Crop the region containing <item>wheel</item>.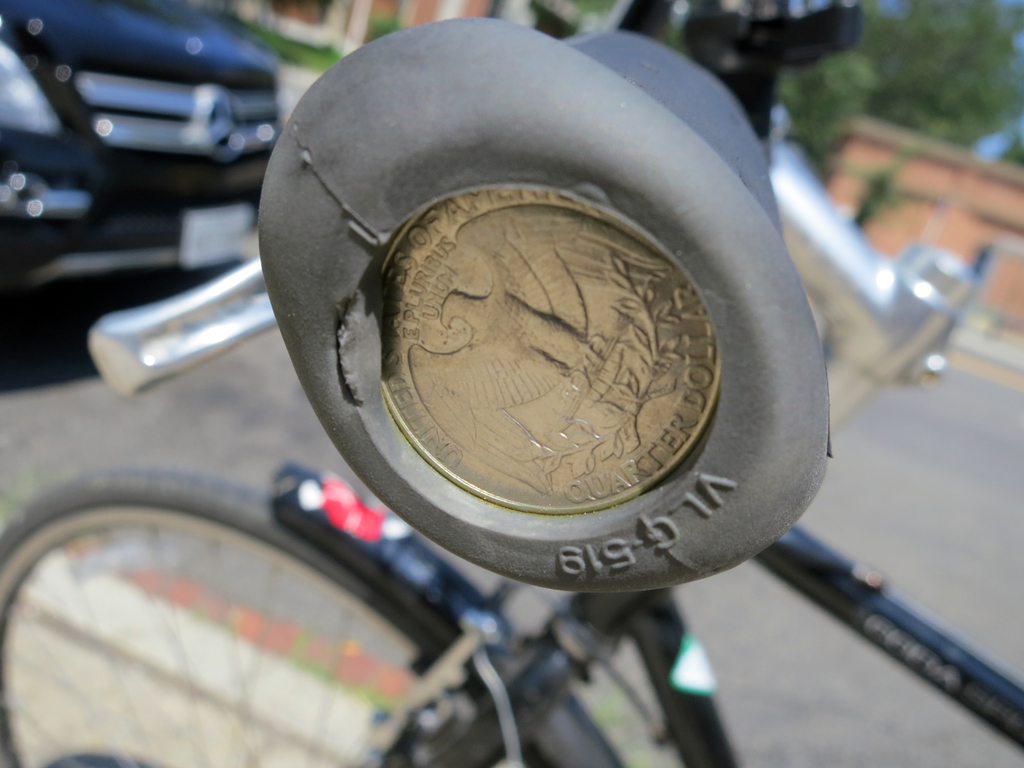
Crop region: [left=0, top=462, right=623, bottom=767].
